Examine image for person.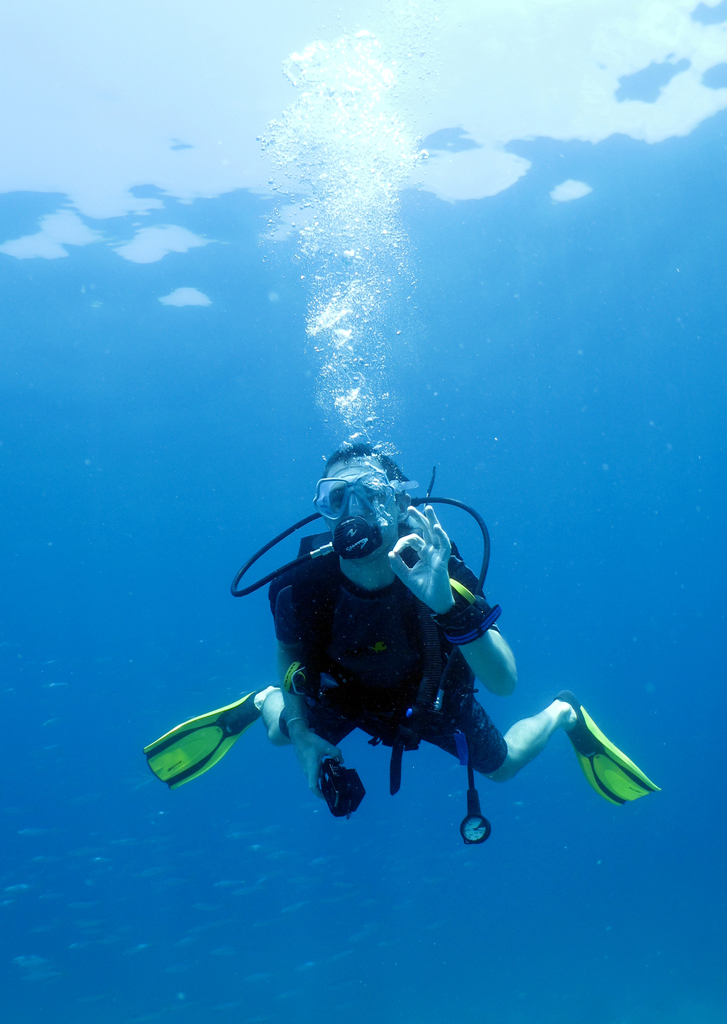
Examination result: (left=171, top=385, right=589, bottom=864).
